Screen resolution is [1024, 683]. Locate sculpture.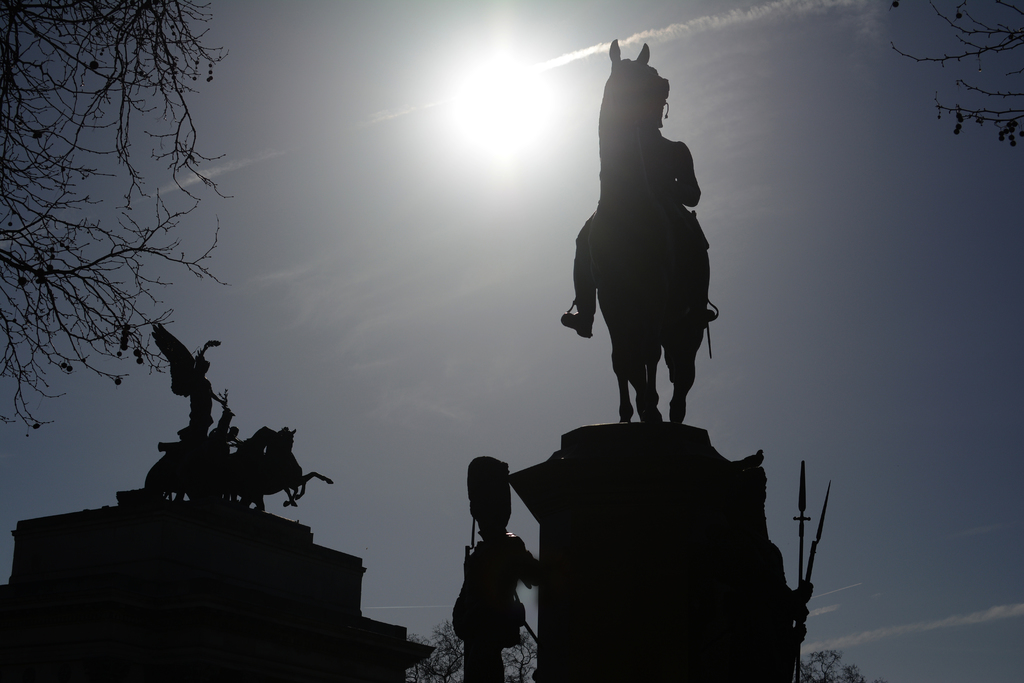
[561, 36, 729, 464].
